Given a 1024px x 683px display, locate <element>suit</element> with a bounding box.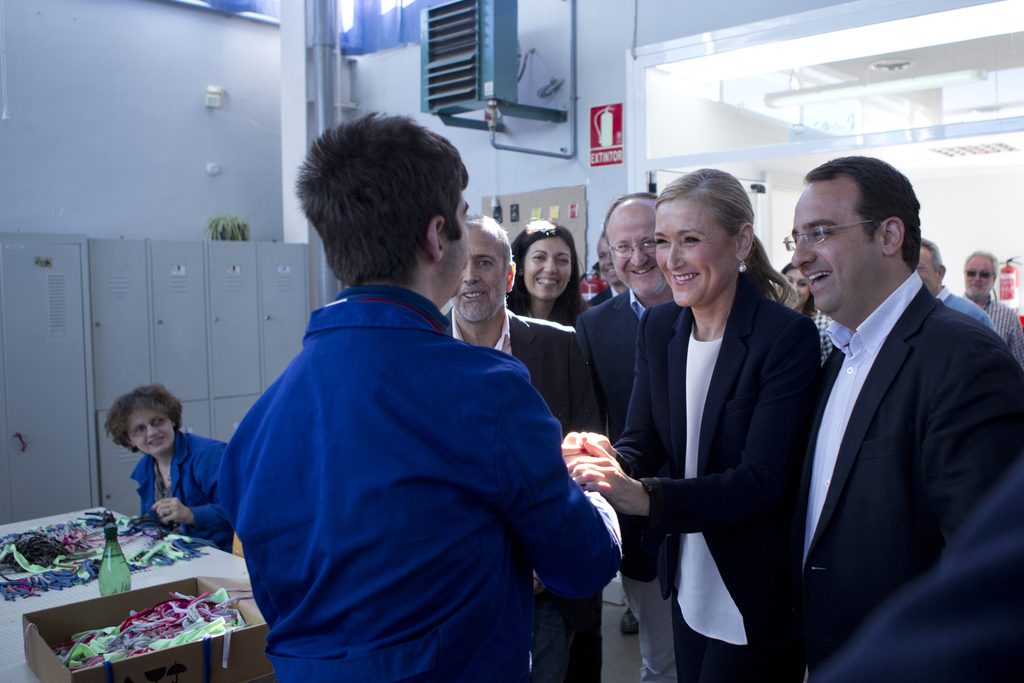
Located: [x1=610, y1=277, x2=836, y2=682].
